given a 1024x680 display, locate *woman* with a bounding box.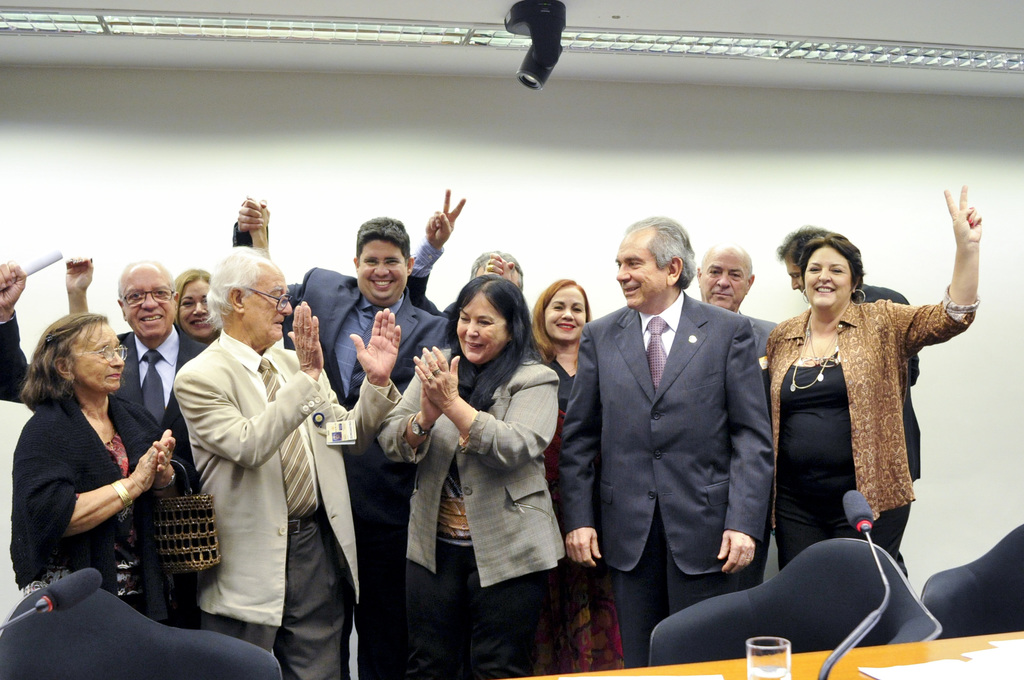
Located: bbox=[18, 293, 179, 647].
